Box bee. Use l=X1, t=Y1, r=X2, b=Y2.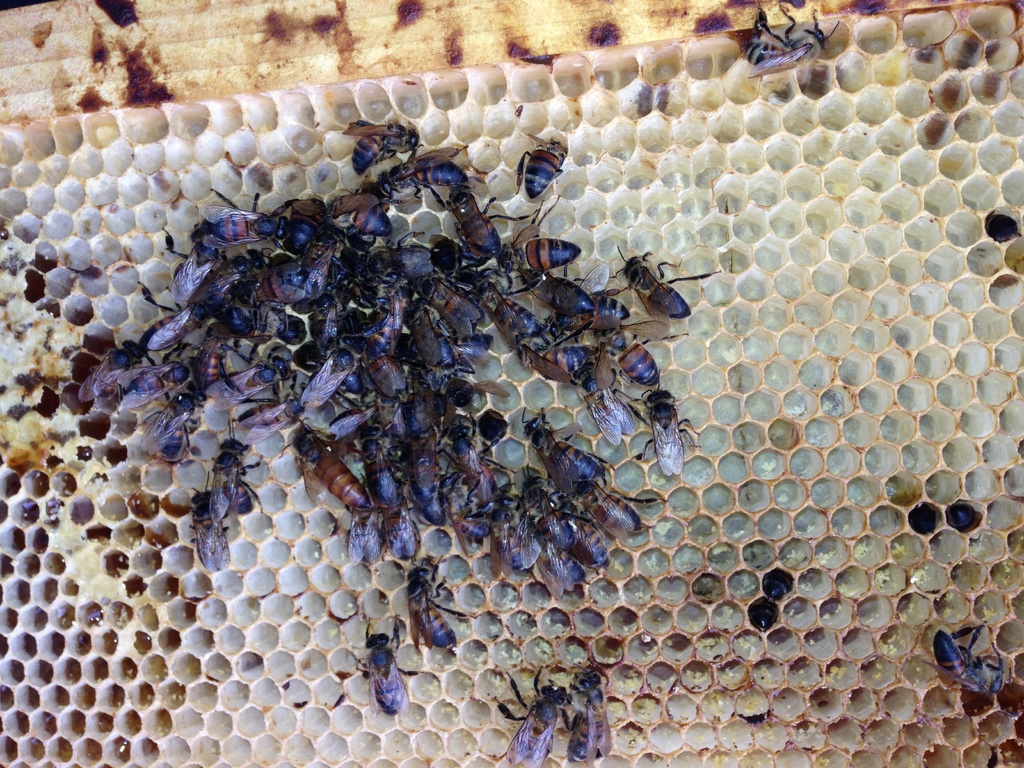
l=498, t=216, r=576, b=280.
